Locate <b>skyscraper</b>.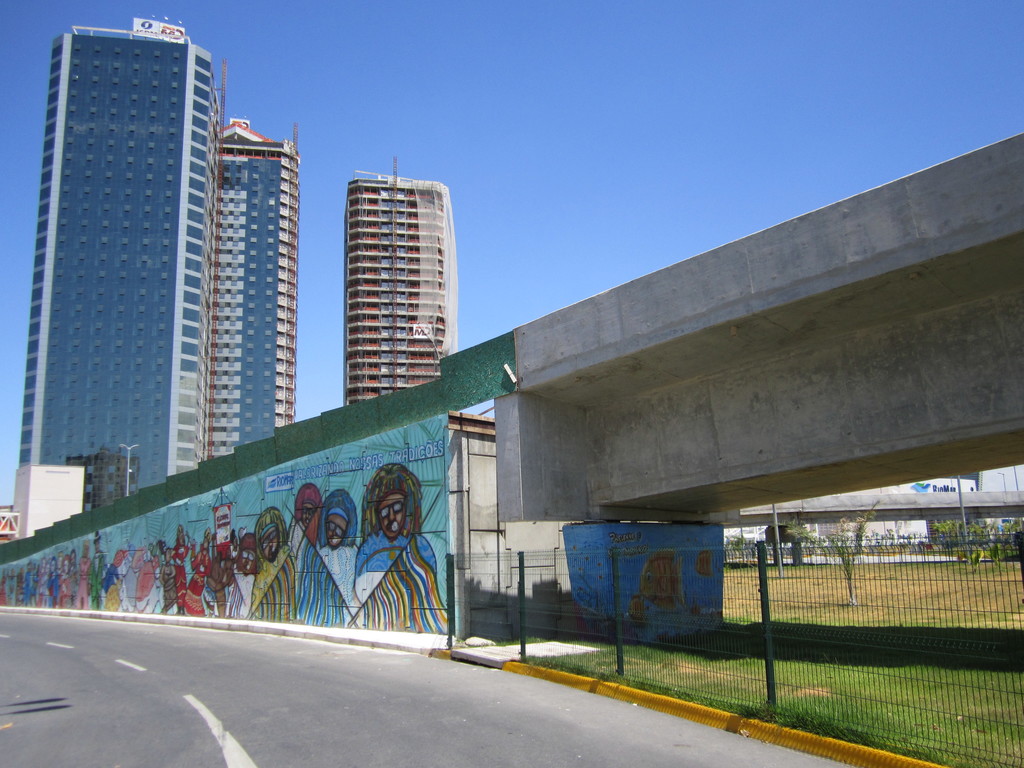
Bounding box: rect(204, 120, 305, 458).
